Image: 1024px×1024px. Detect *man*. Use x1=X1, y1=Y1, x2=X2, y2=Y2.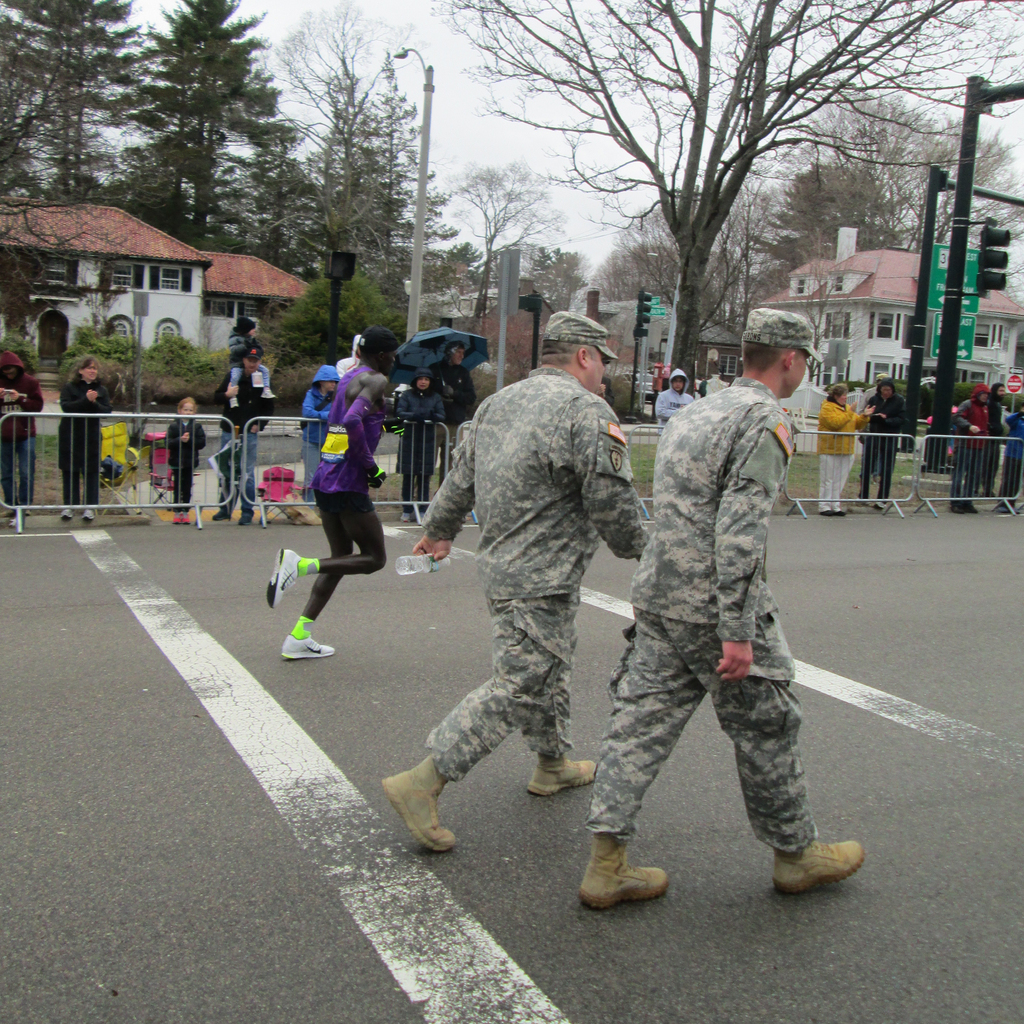
x1=856, y1=374, x2=888, y2=484.
